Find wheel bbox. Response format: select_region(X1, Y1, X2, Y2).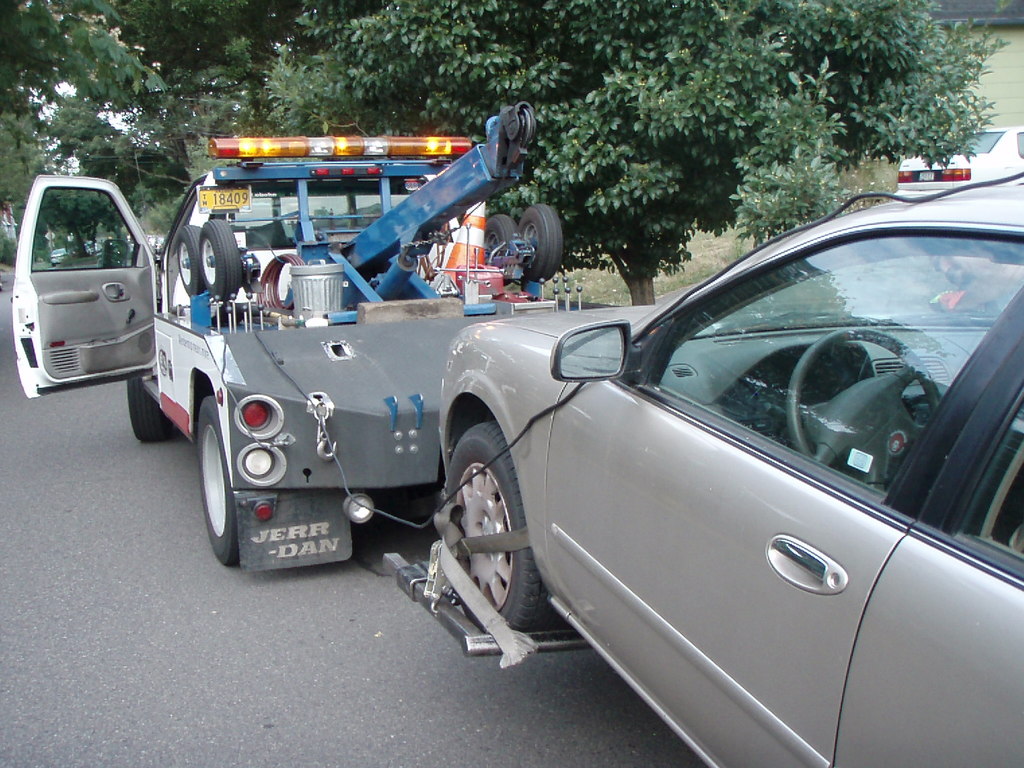
select_region(200, 224, 241, 300).
